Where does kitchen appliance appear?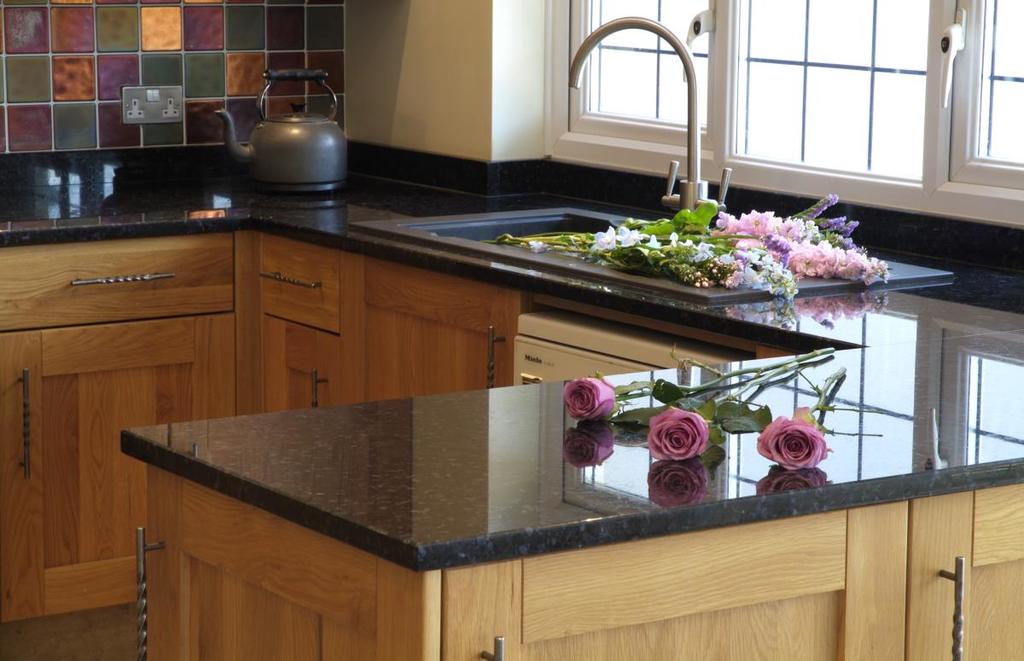
Appears at [567,14,730,209].
